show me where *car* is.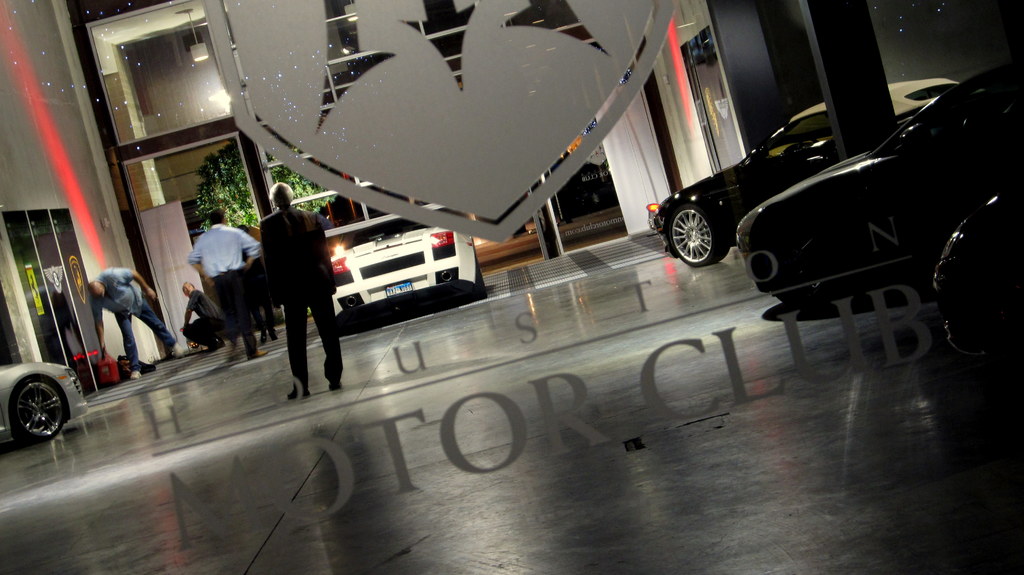
*car* is at [x1=659, y1=63, x2=972, y2=266].
